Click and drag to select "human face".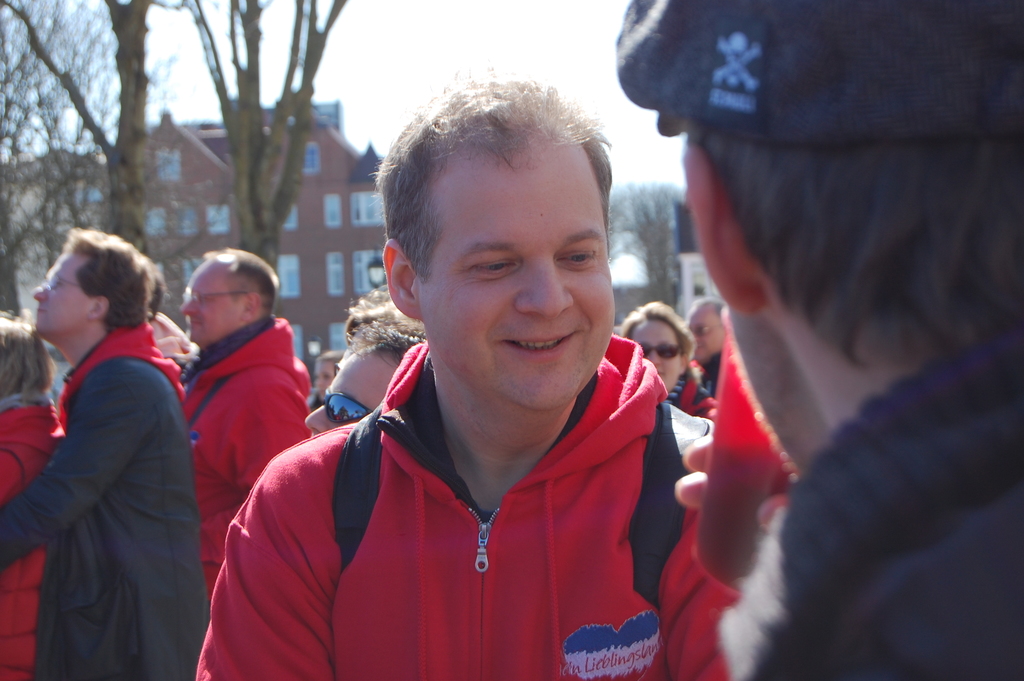
Selection: Rect(301, 348, 403, 433).
